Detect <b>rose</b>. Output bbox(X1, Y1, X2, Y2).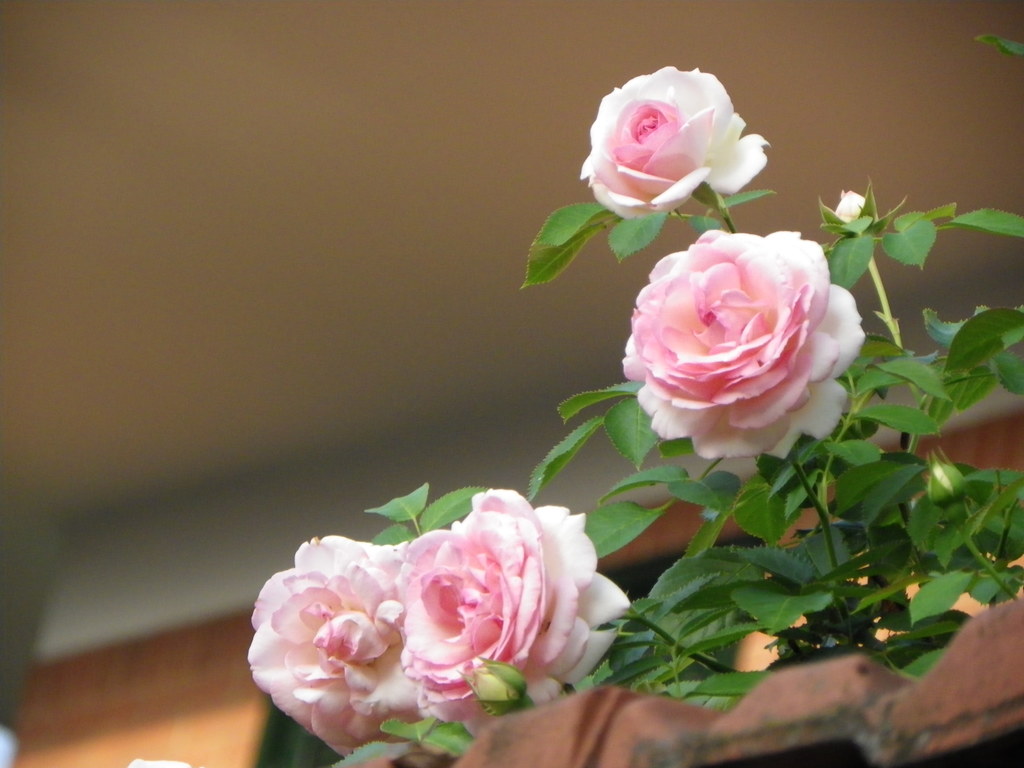
bbox(619, 226, 867, 458).
